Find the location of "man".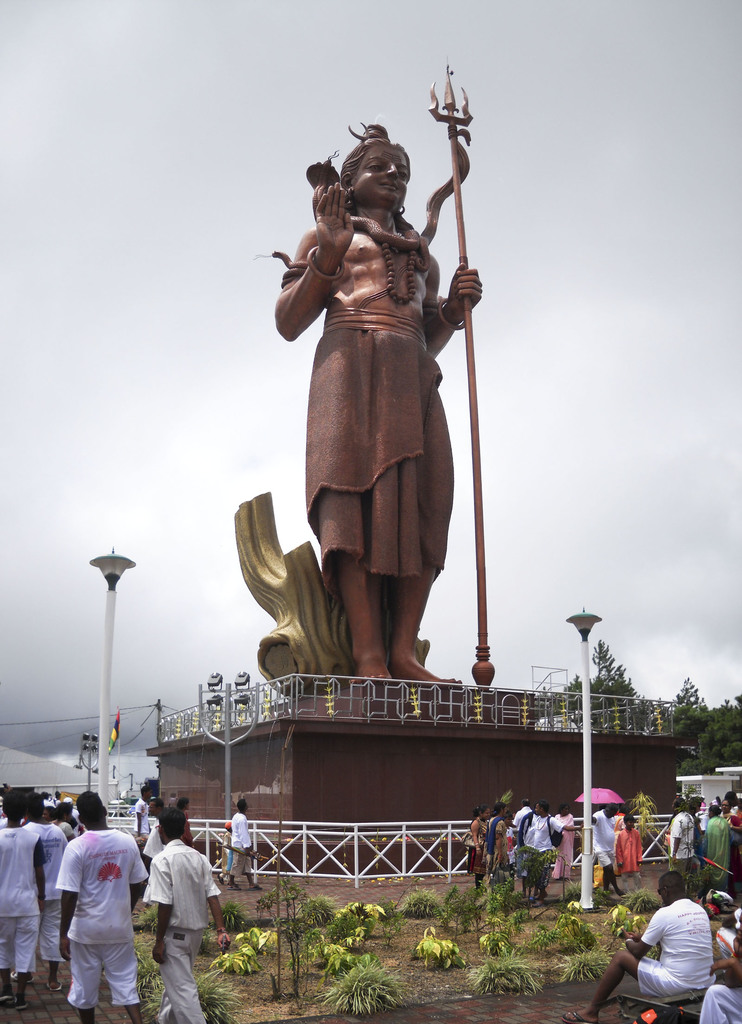
Location: 129/784/154/844.
